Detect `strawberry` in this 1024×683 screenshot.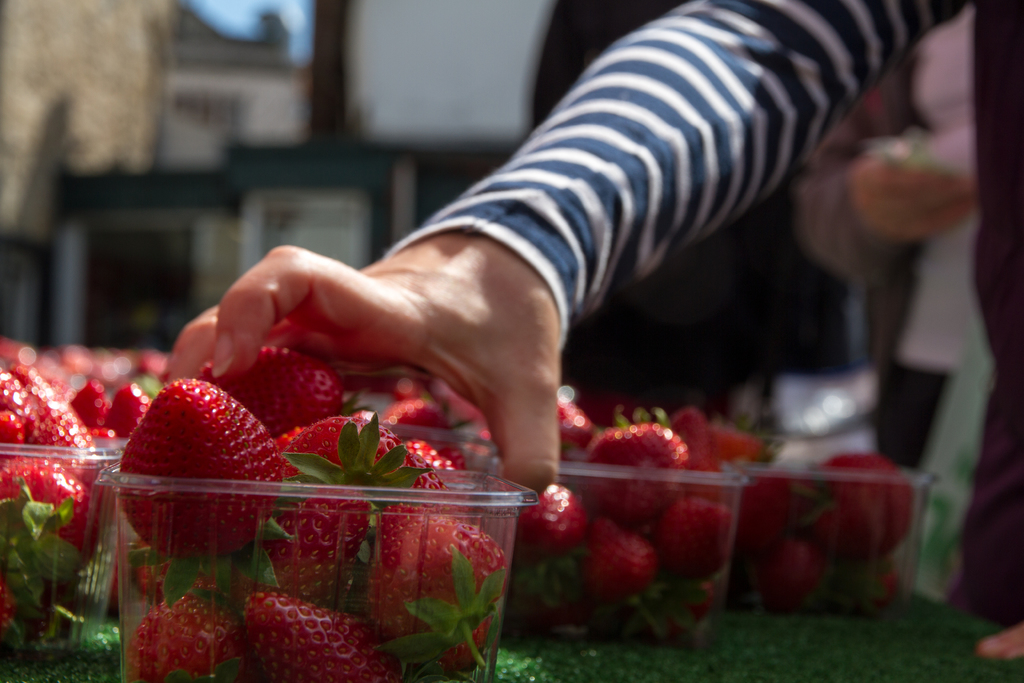
Detection: 644,491,748,607.
